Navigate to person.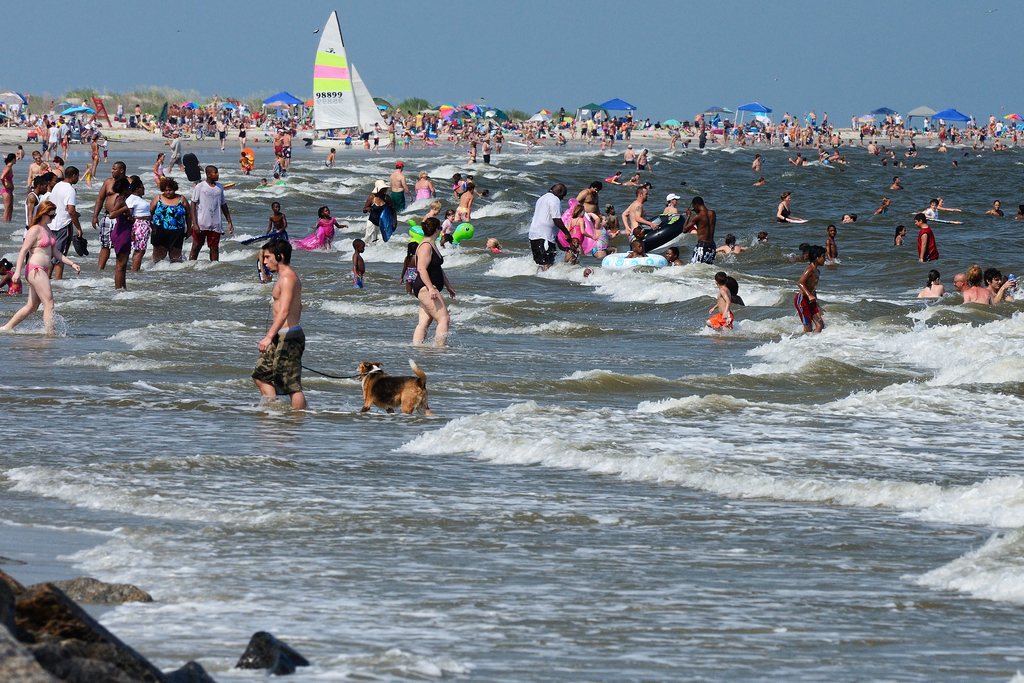
Navigation target: pyautogui.locateOnScreen(794, 247, 822, 332).
